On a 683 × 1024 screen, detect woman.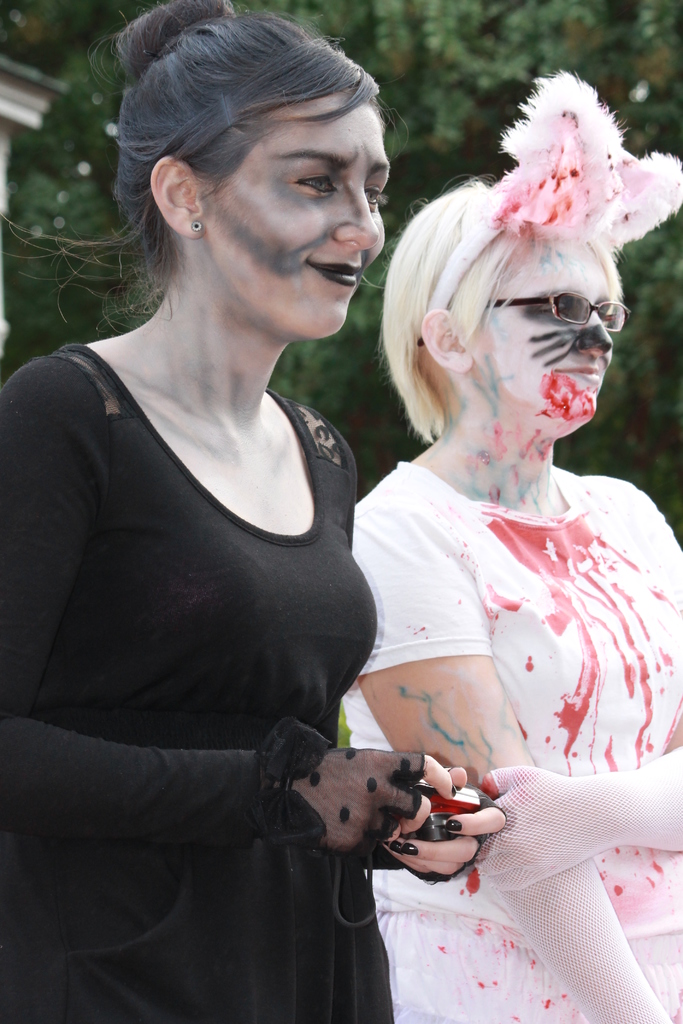
301 97 674 967.
